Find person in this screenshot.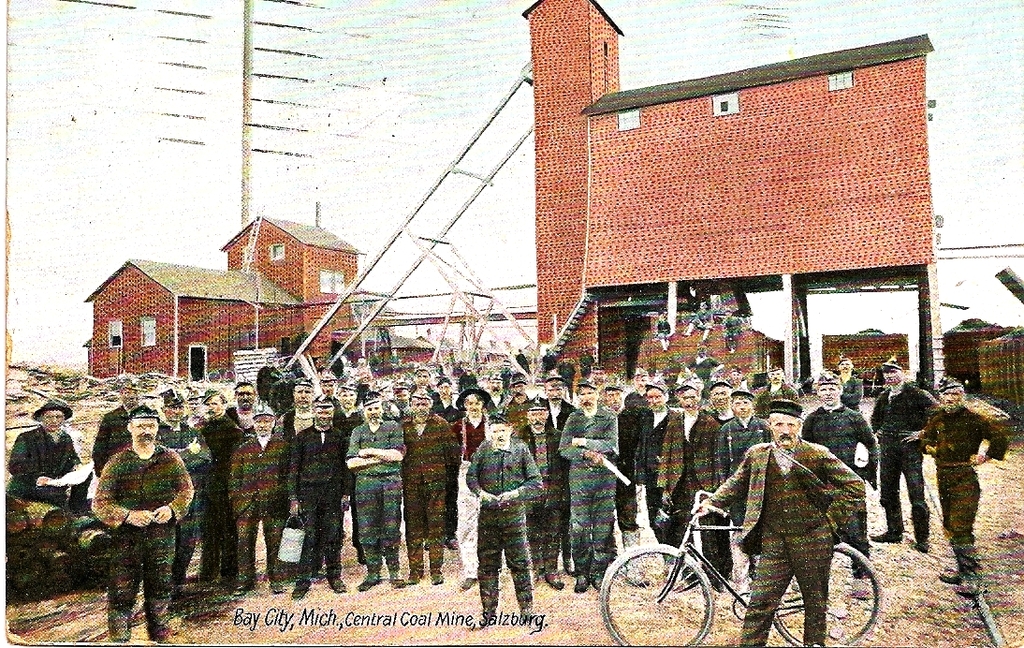
The bounding box for person is crop(459, 384, 490, 589).
